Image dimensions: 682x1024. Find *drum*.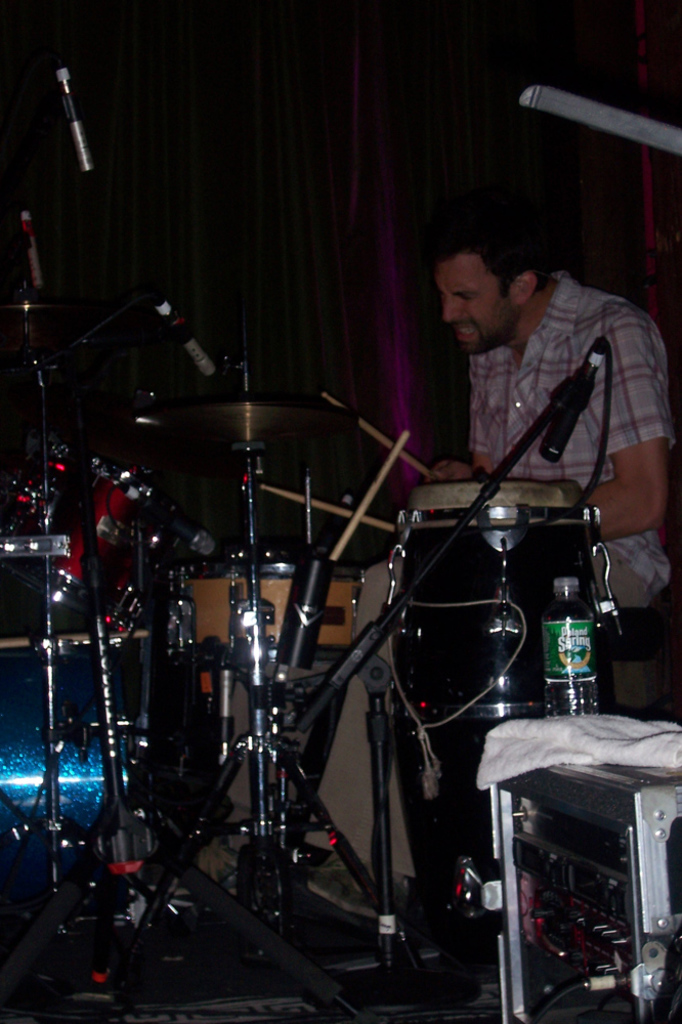
left=2, top=439, right=157, bottom=617.
